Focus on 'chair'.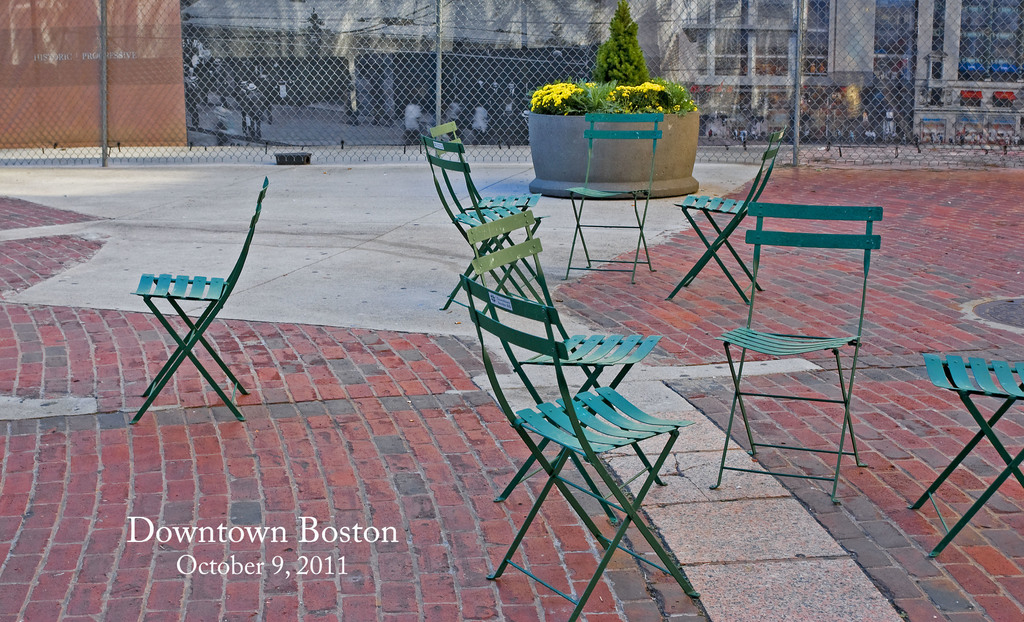
Focused at 565, 113, 664, 282.
